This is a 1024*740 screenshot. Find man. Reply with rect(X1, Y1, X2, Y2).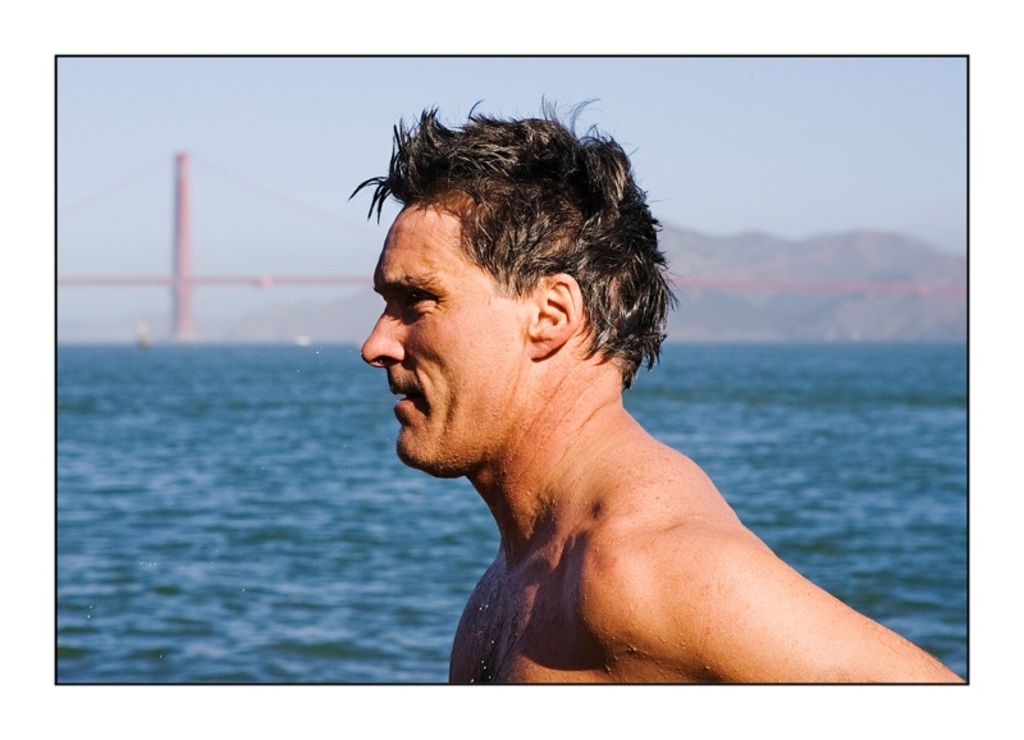
rect(364, 105, 973, 703).
